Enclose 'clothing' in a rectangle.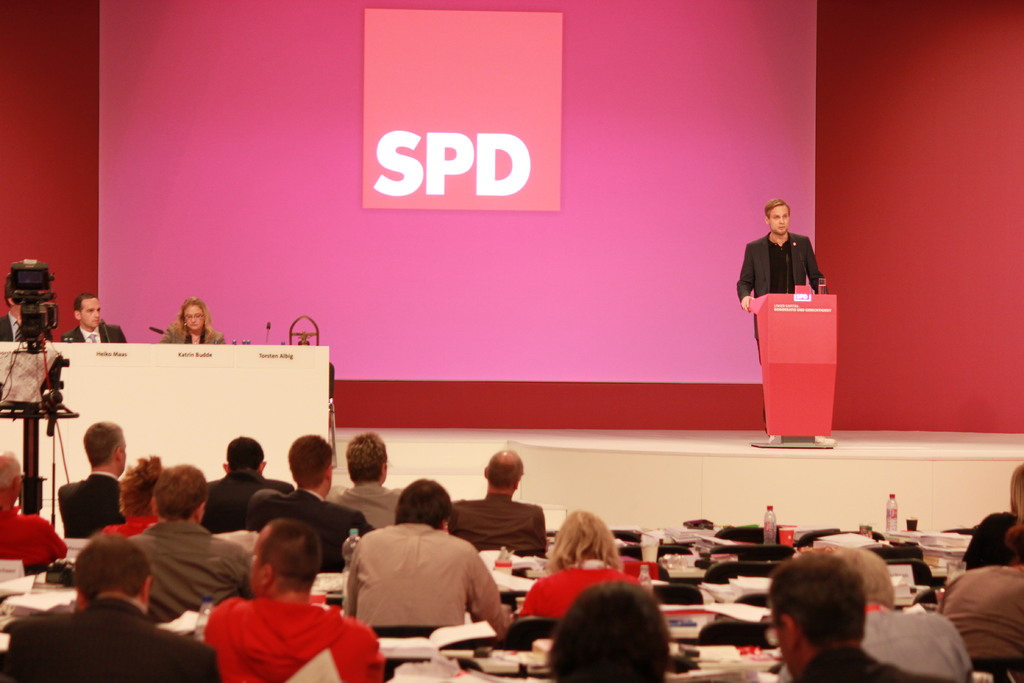
crop(740, 238, 826, 305).
